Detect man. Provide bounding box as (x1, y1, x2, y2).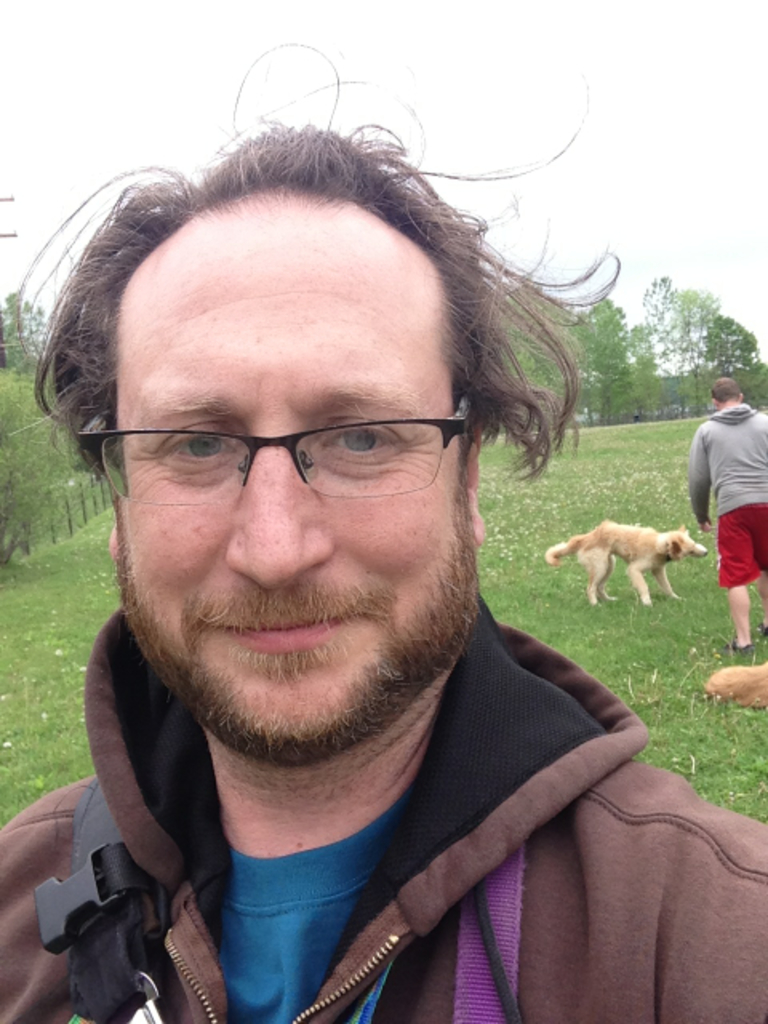
(682, 374, 766, 653).
